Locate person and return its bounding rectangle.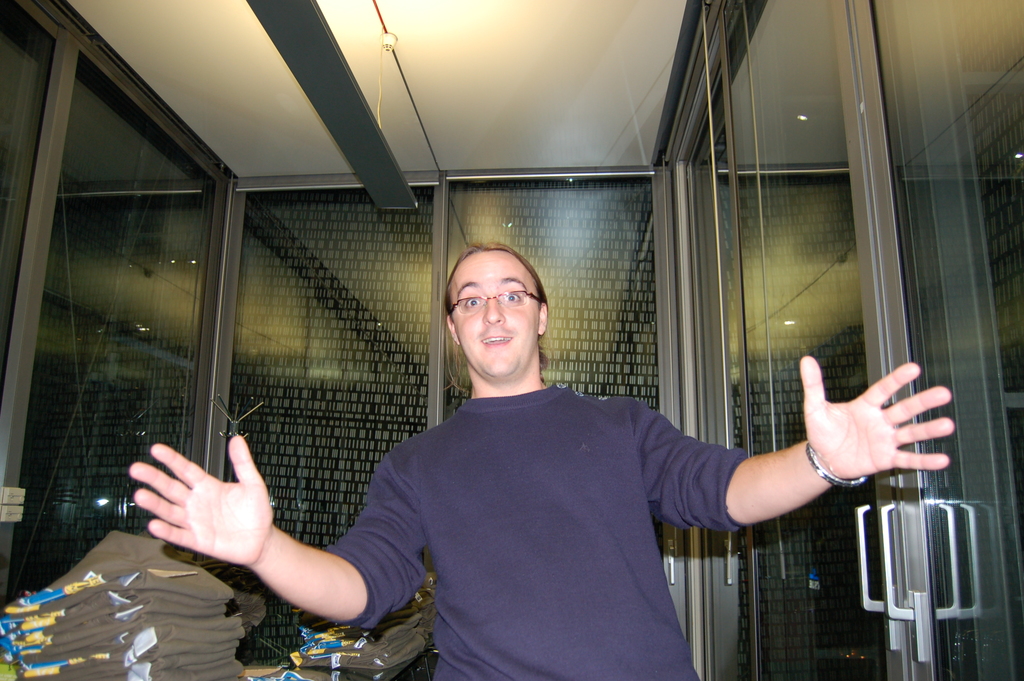
186 133 876 680.
